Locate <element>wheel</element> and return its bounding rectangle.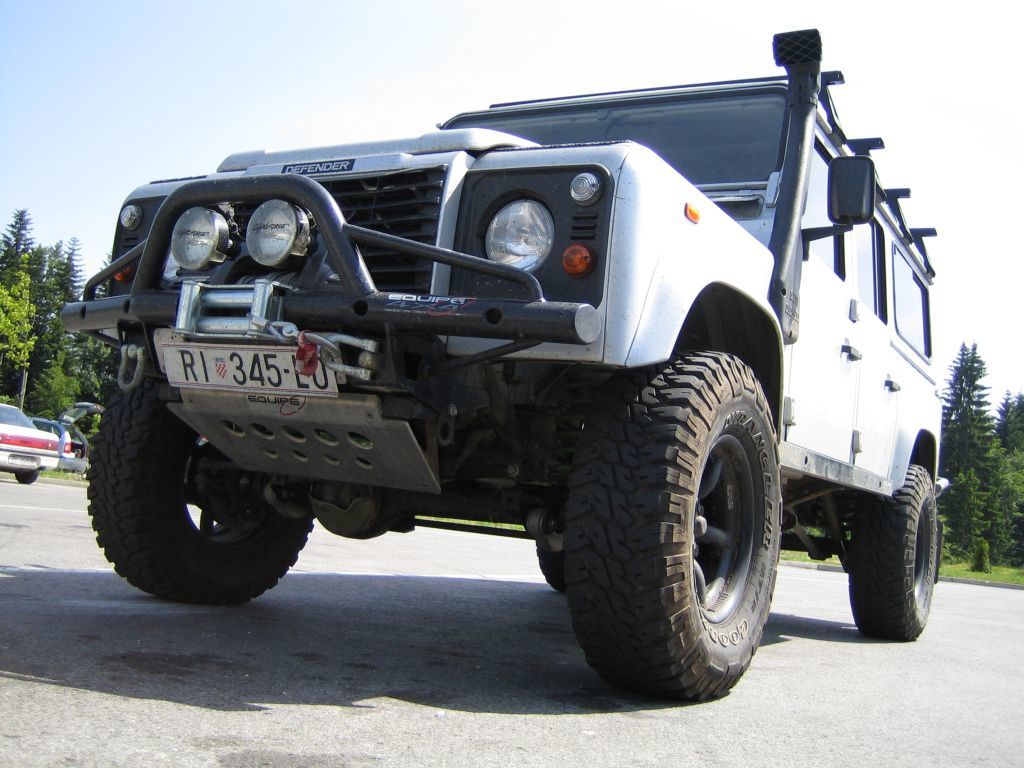
crop(568, 332, 786, 702).
